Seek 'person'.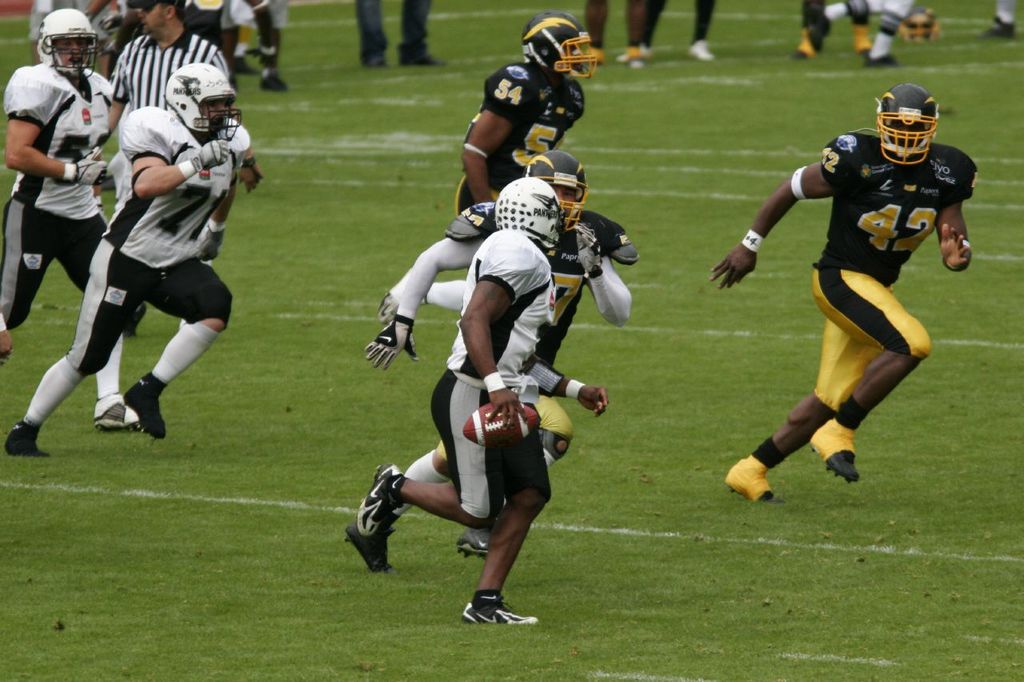
x1=722 y1=91 x2=954 y2=516.
